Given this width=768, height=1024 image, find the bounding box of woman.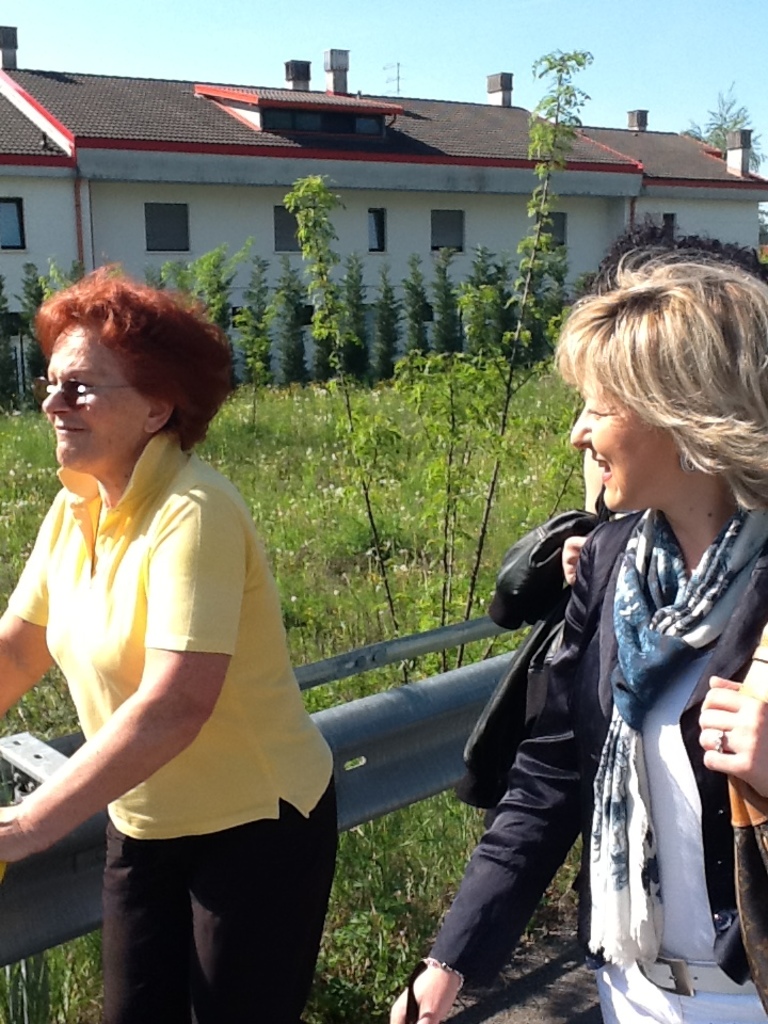
[390,242,767,1023].
